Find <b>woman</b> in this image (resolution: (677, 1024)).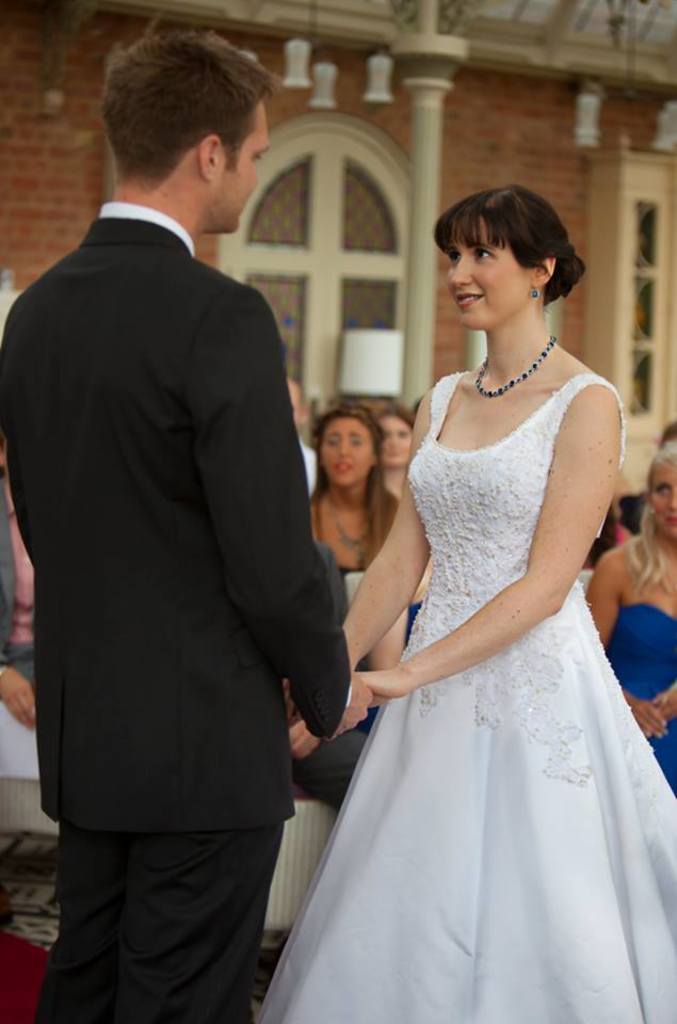
{"x1": 587, "y1": 437, "x2": 676, "y2": 793}.
